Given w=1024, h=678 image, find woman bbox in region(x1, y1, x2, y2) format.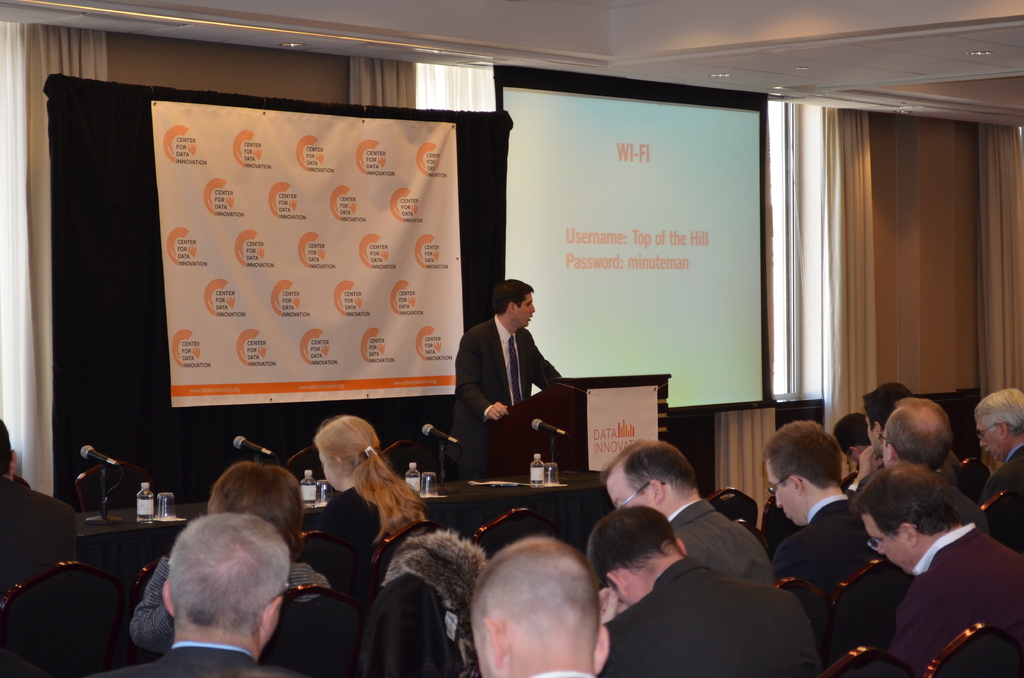
region(283, 414, 418, 606).
